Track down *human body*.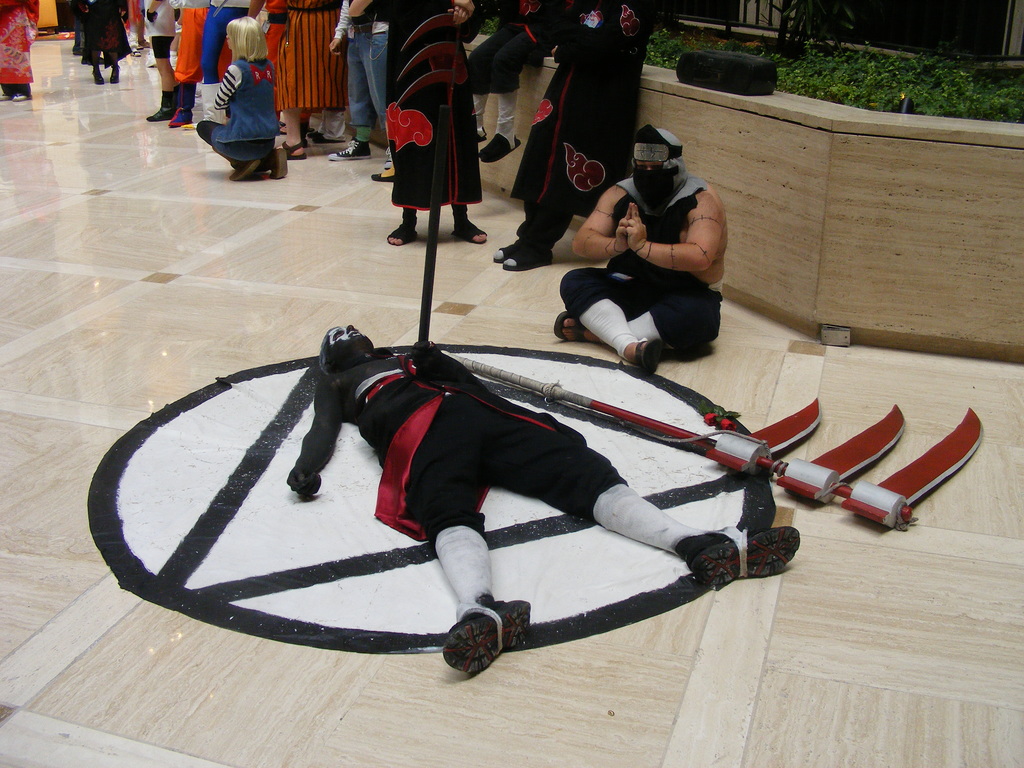
Tracked to [left=195, top=17, right=287, bottom=180].
